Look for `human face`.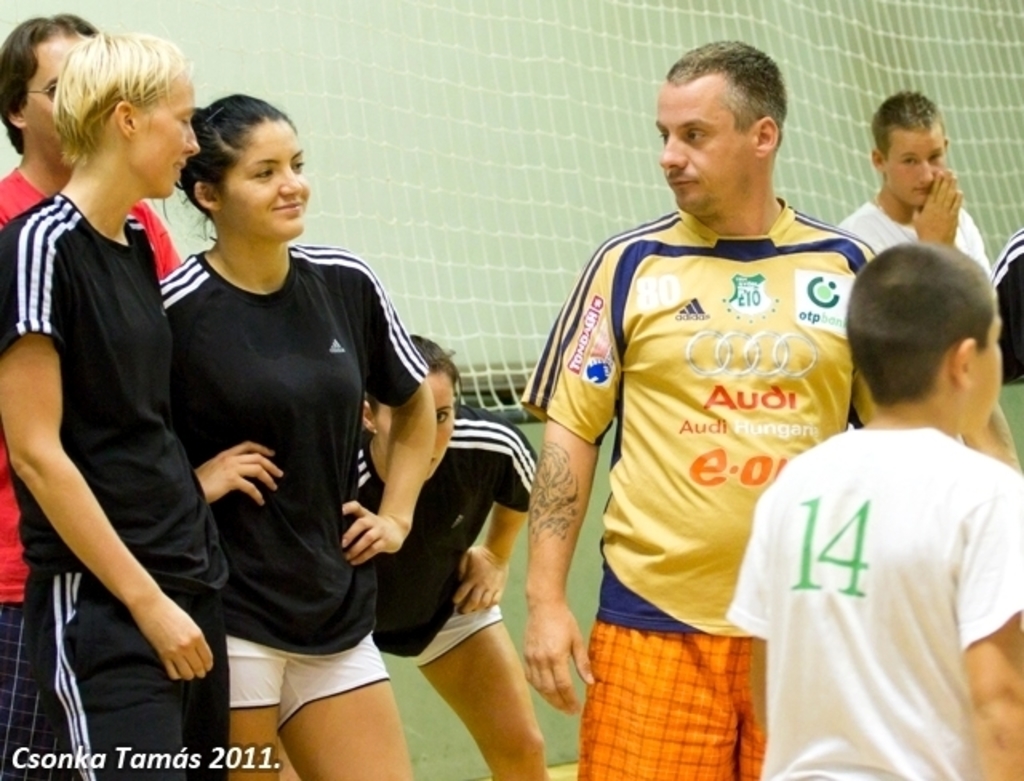
Found: box(142, 80, 202, 203).
